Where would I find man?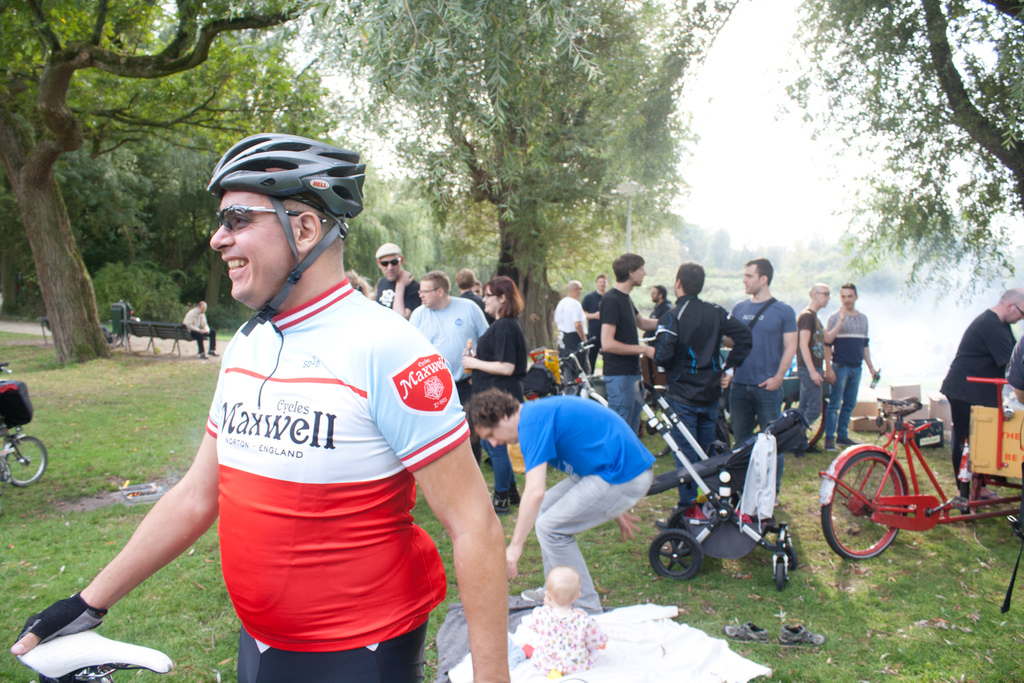
At (x1=452, y1=271, x2=477, y2=306).
